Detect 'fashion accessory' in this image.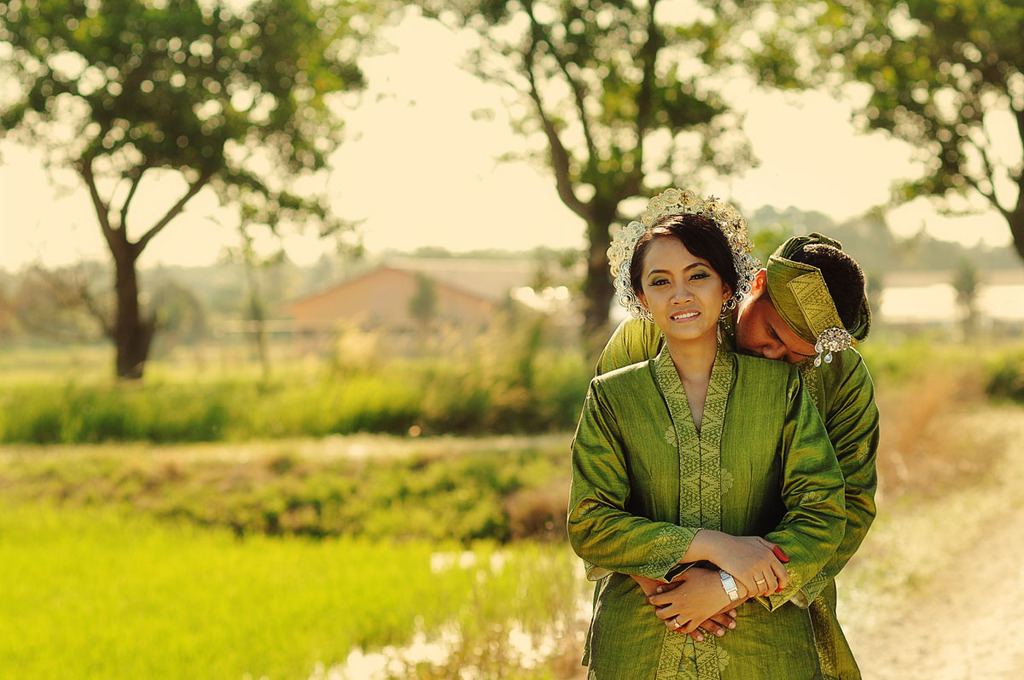
Detection: 763/230/871/367.
